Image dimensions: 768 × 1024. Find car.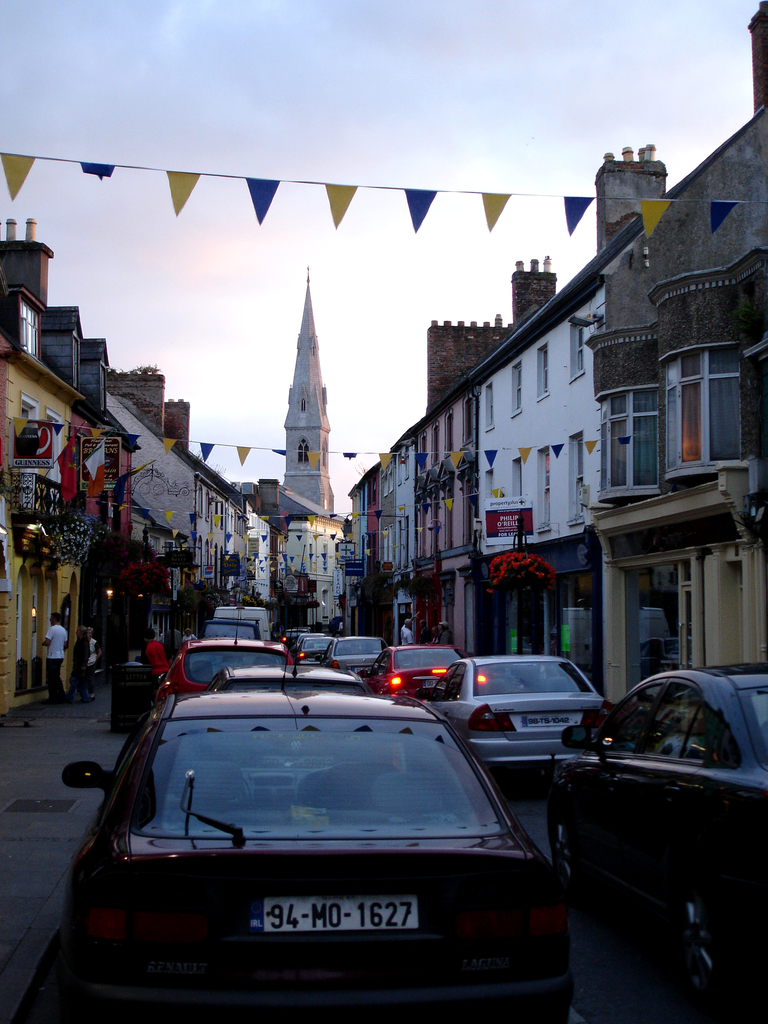
bbox(419, 660, 604, 764).
